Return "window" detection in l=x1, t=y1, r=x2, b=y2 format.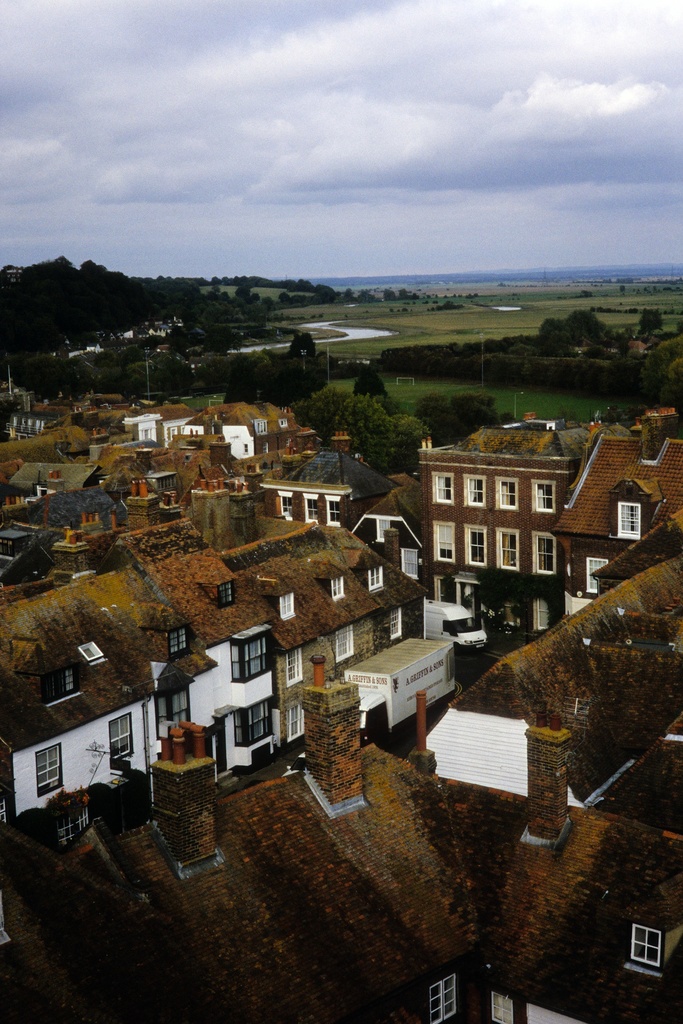
l=274, t=493, r=290, b=519.
